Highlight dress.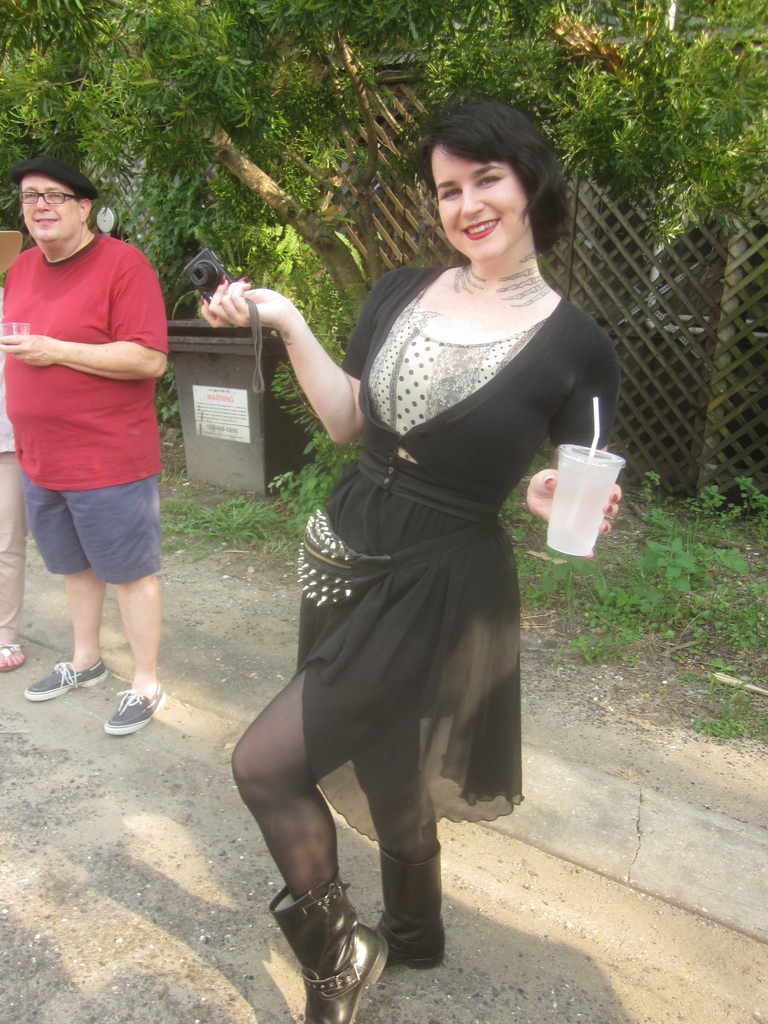
Highlighted region: <region>296, 259, 620, 856</region>.
